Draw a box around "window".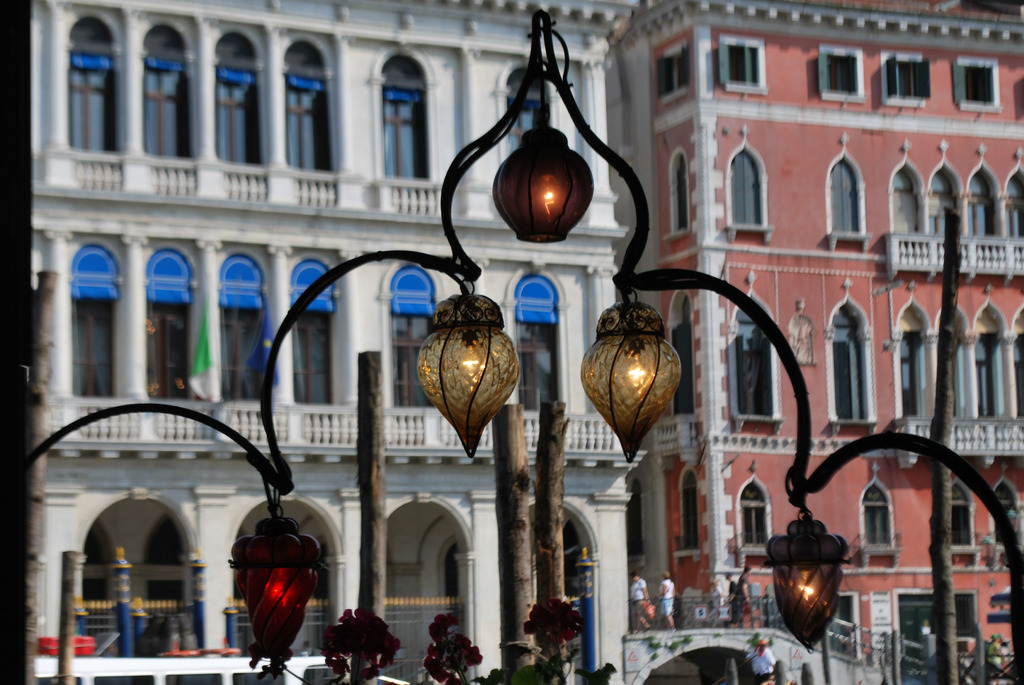
x1=1009 y1=331 x2=1022 y2=422.
